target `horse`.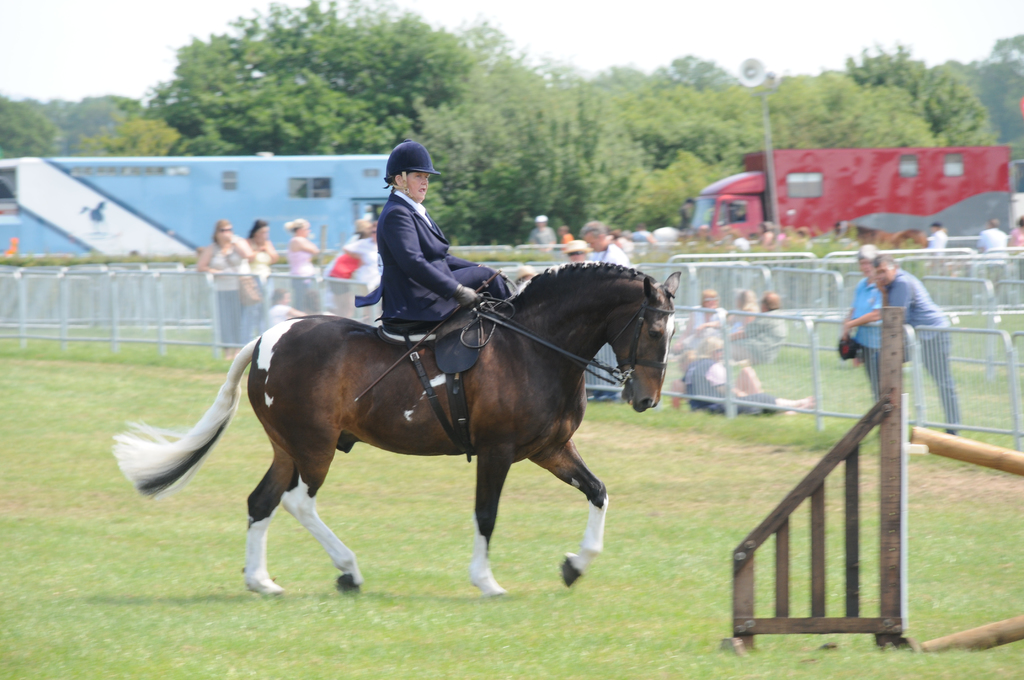
Target region: 104 254 680 596.
